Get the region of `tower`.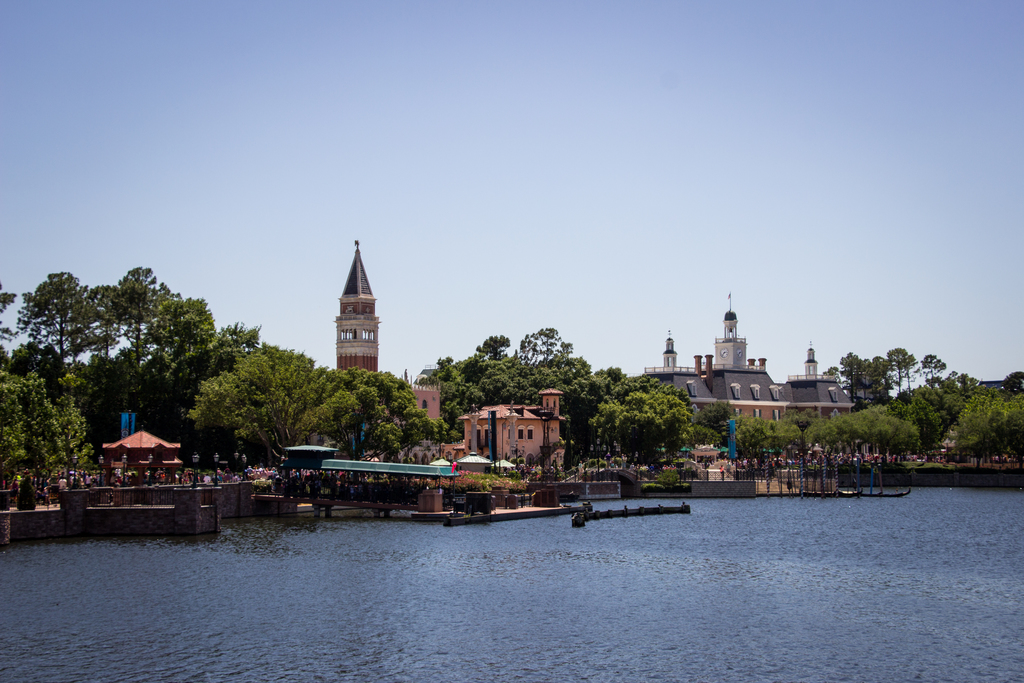
bbox(317, 243, 393, 360).
